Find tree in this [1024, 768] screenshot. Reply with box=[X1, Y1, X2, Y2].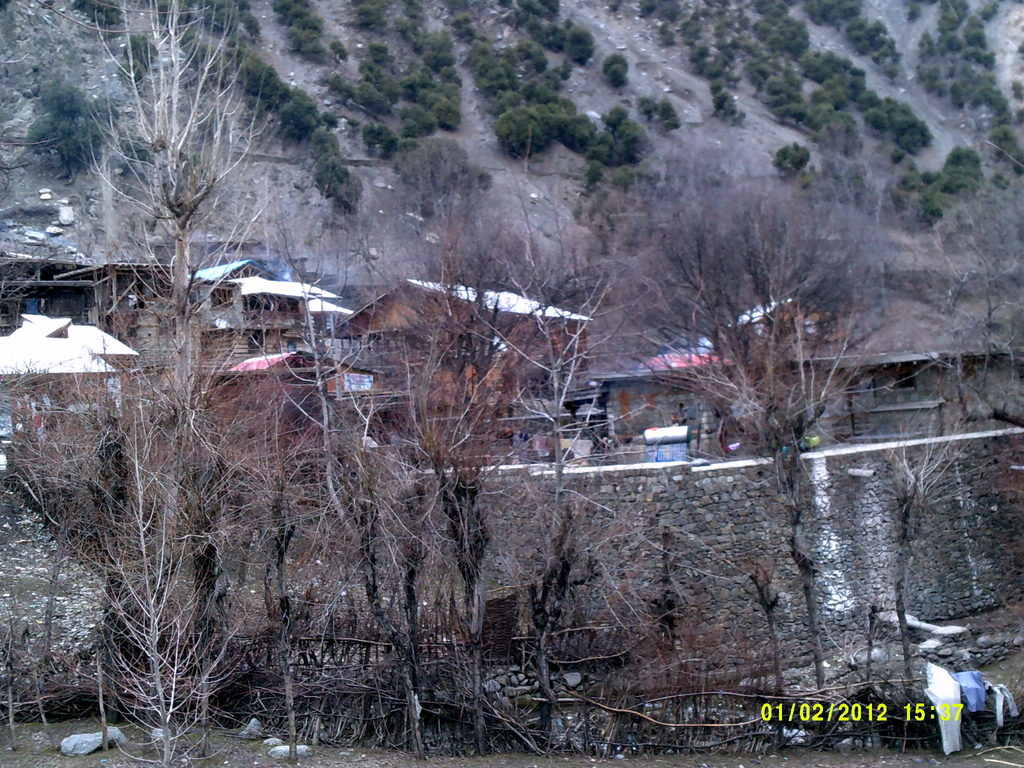
box=[71, 0, 123, 30].
